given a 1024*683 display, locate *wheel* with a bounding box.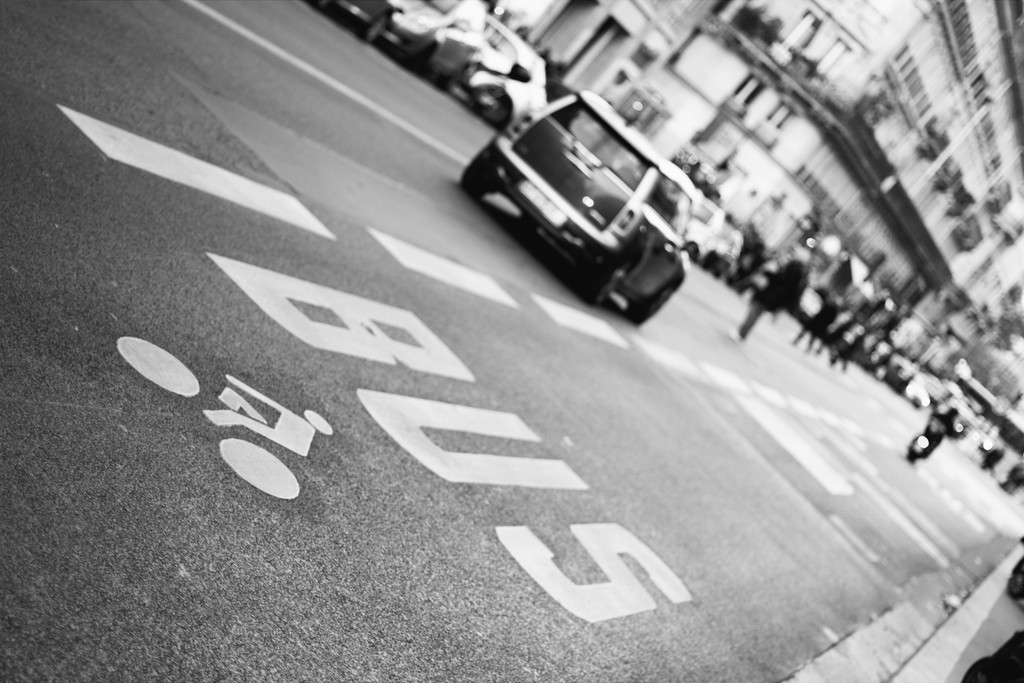
Located: [left=460, top=147, right=496, bottom=199].
